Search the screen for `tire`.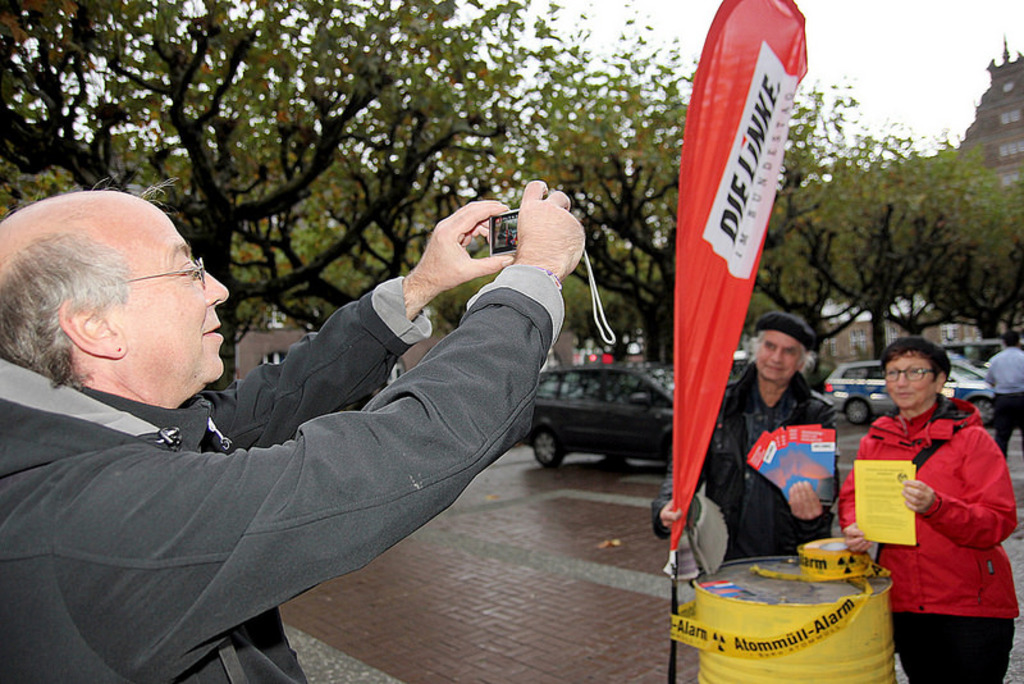
Found at 845 397 869 425.
